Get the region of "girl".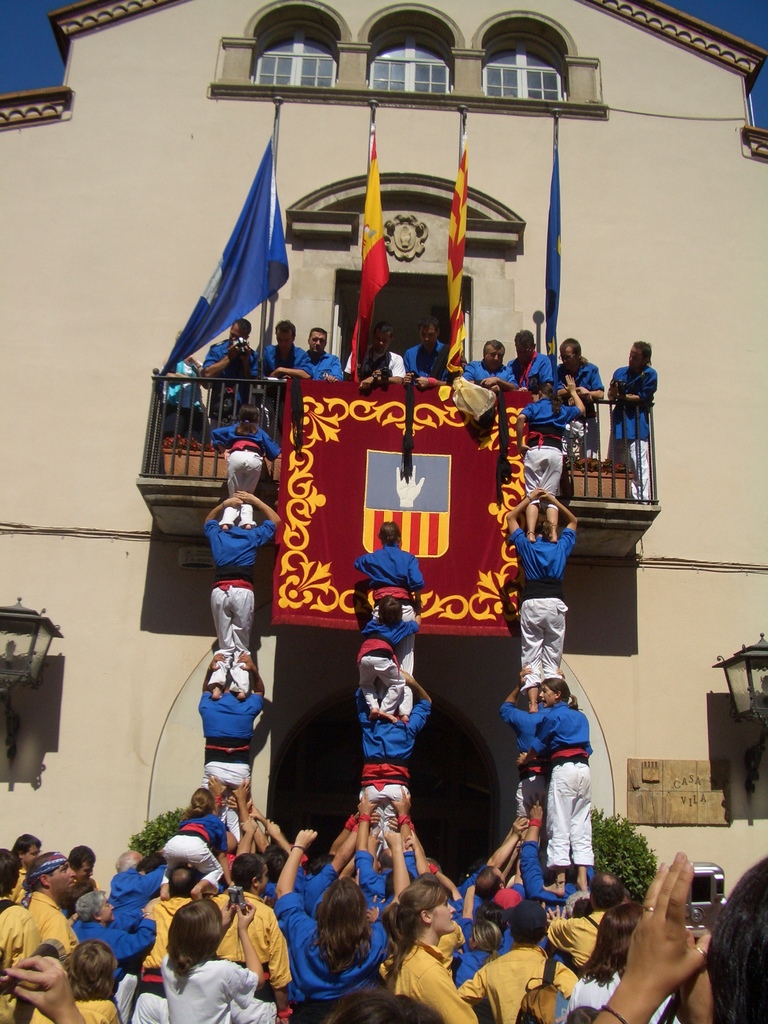
pyautogui.locateOnScreen(538, 684, 599, 892).
